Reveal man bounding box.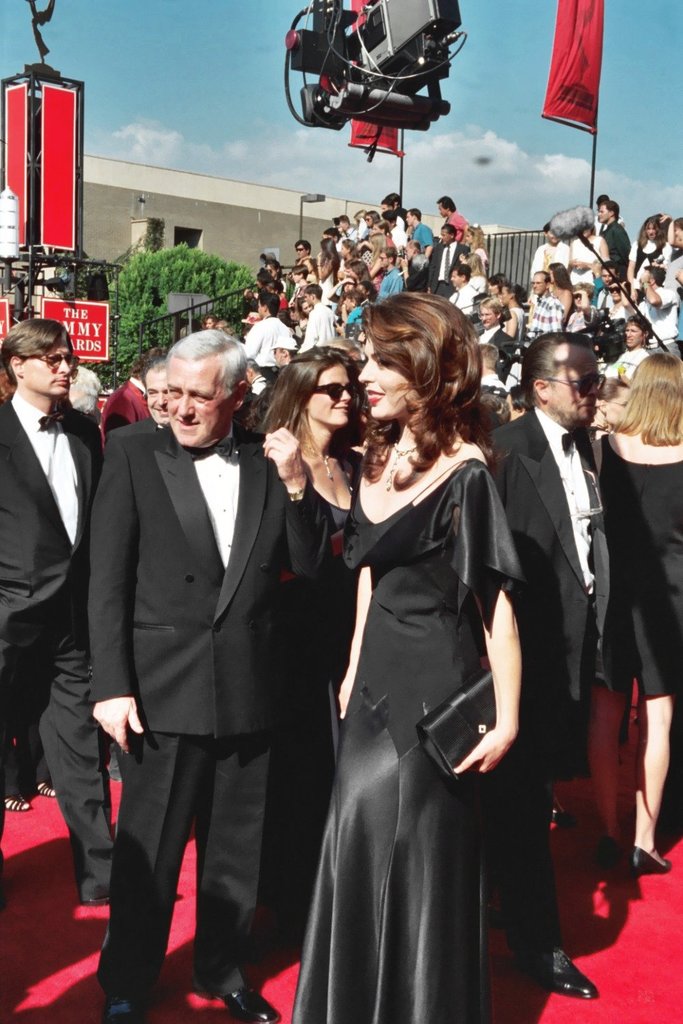
Revealed: detection(0, 321, 115, 906).
